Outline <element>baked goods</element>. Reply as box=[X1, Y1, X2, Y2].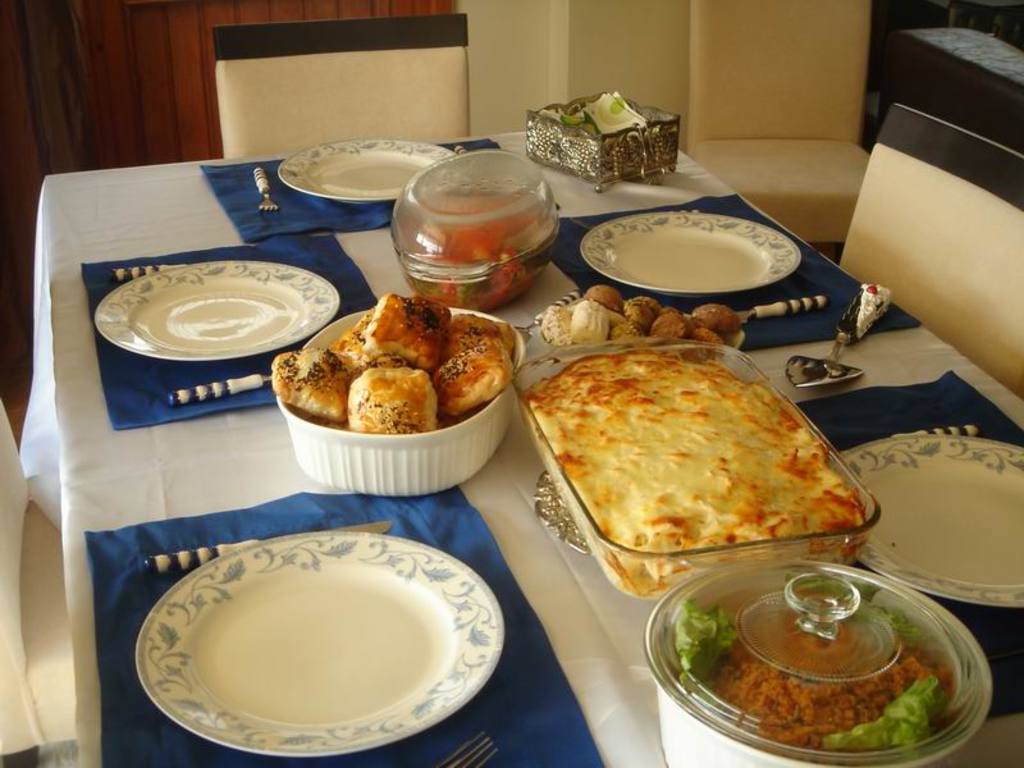
box=[362, 294, 449, 371].
